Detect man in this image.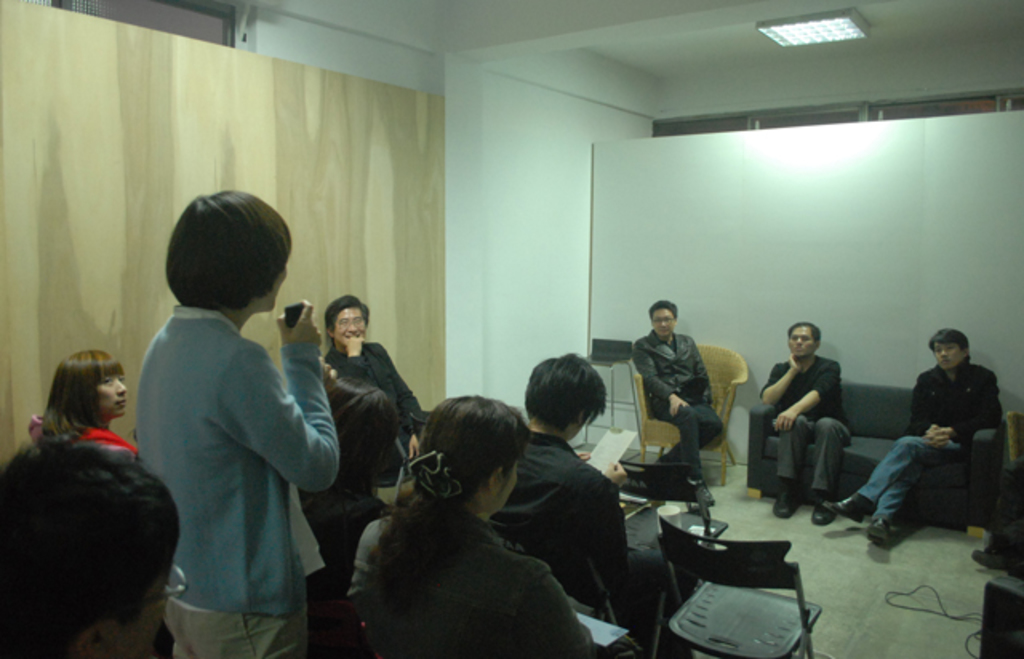
Detection: <bbox>762, 323, 856, 528</bbox>.
